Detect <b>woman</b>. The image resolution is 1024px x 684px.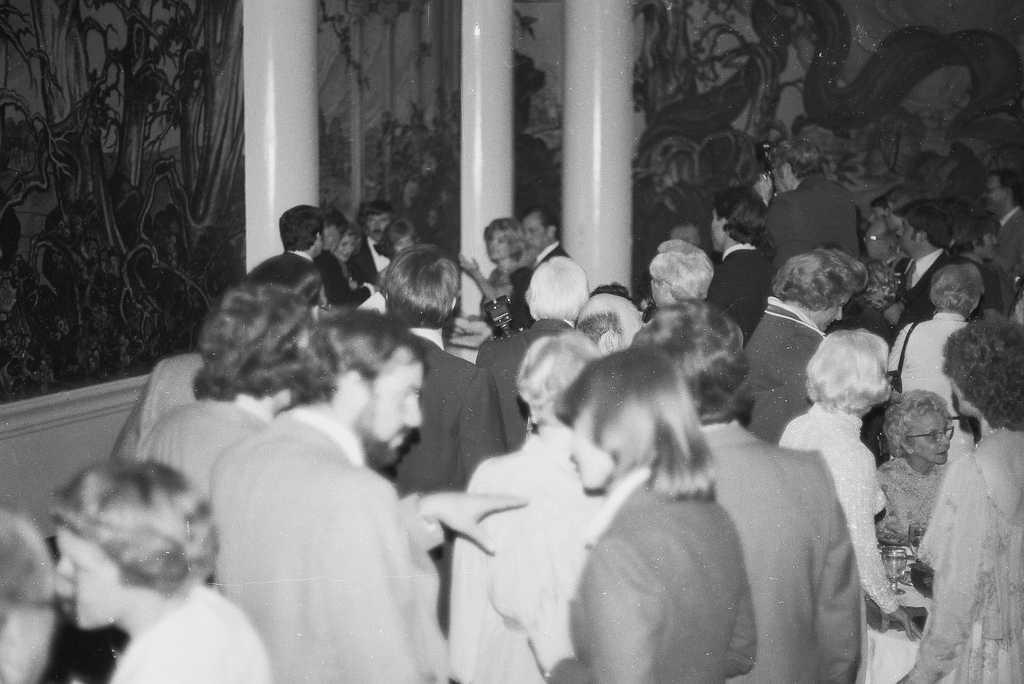
detection(481, 345, 770, 683).
